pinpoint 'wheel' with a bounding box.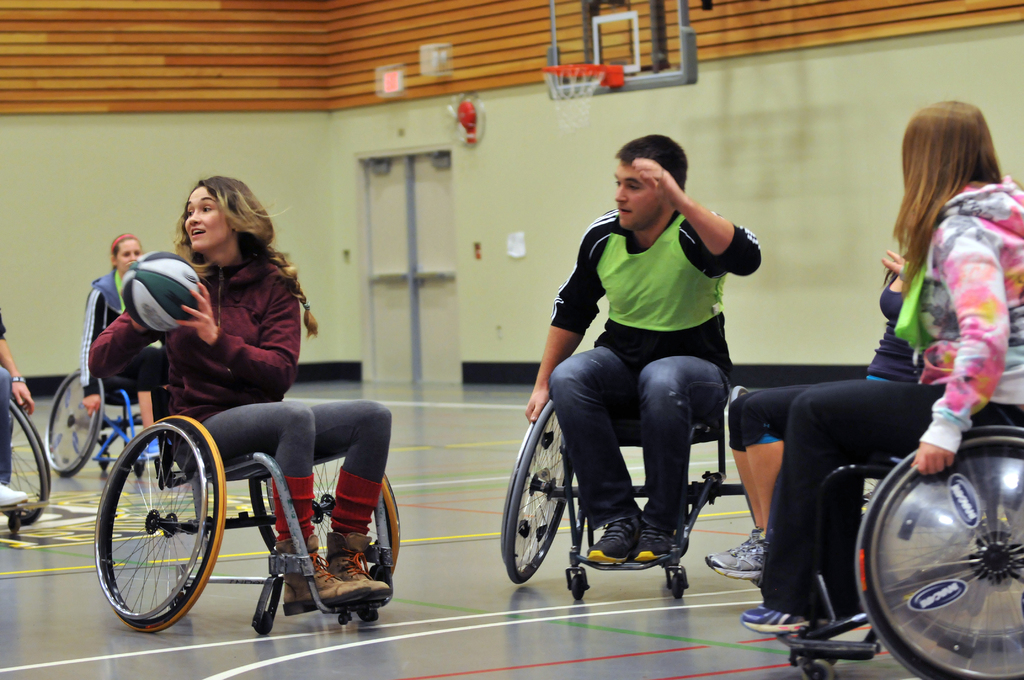
box(2, 398, 49, 524).
